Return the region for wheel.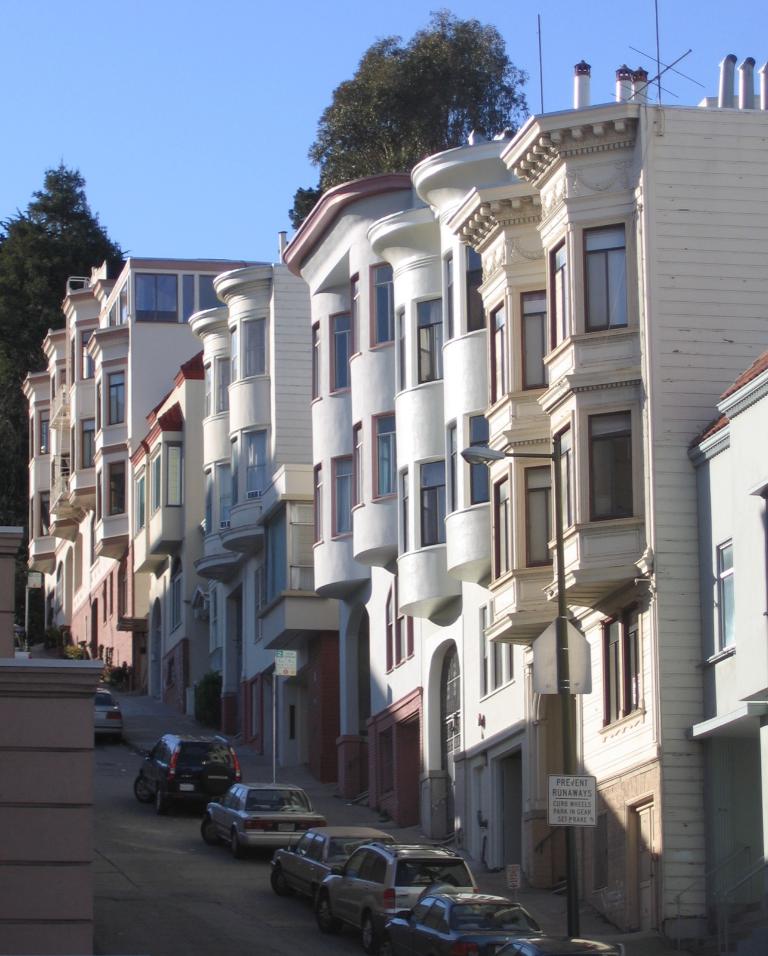
197,822,219,843.
